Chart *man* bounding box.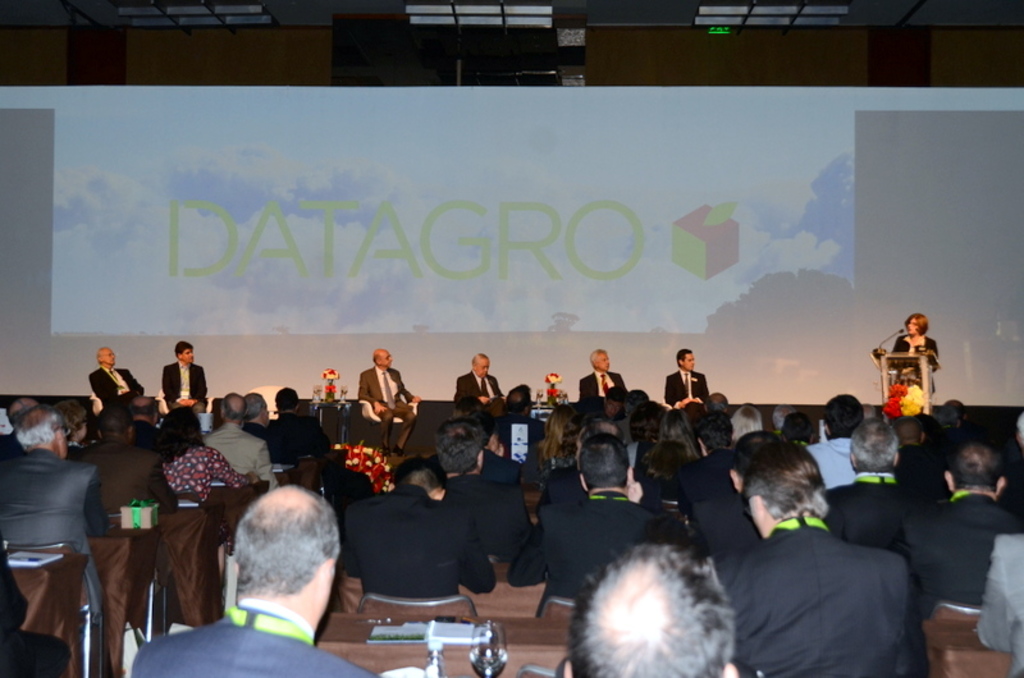
Charted: (left=271, top=385, right=330, bottom=454).
